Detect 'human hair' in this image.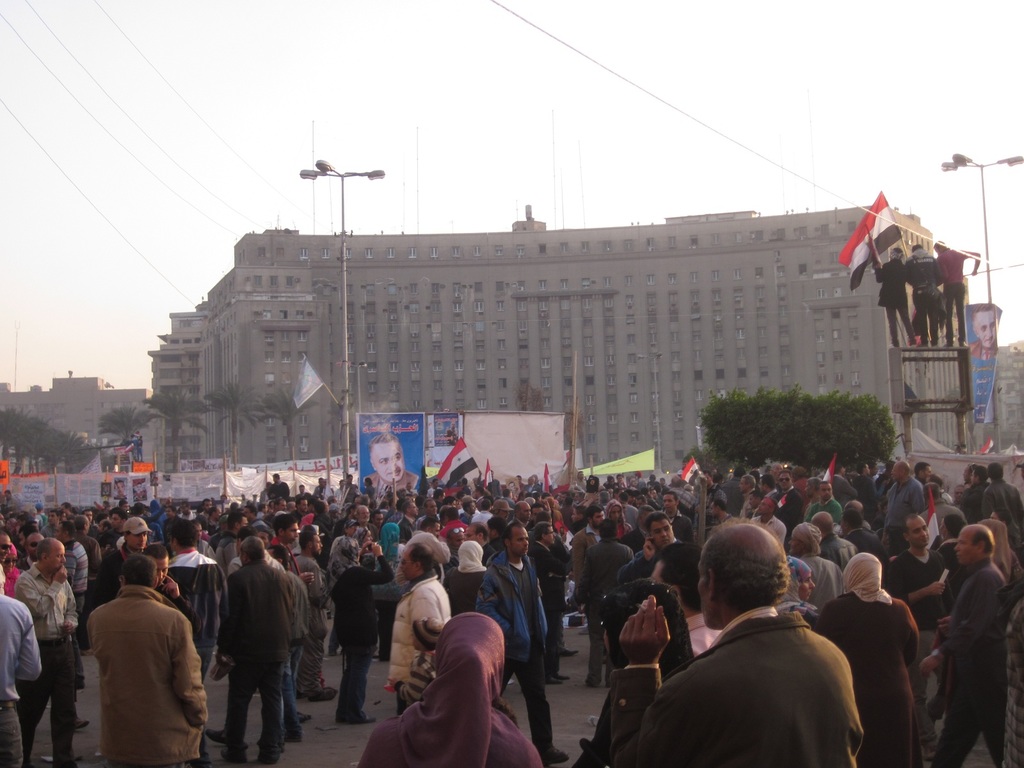
Detection: 742:474:758:490.
